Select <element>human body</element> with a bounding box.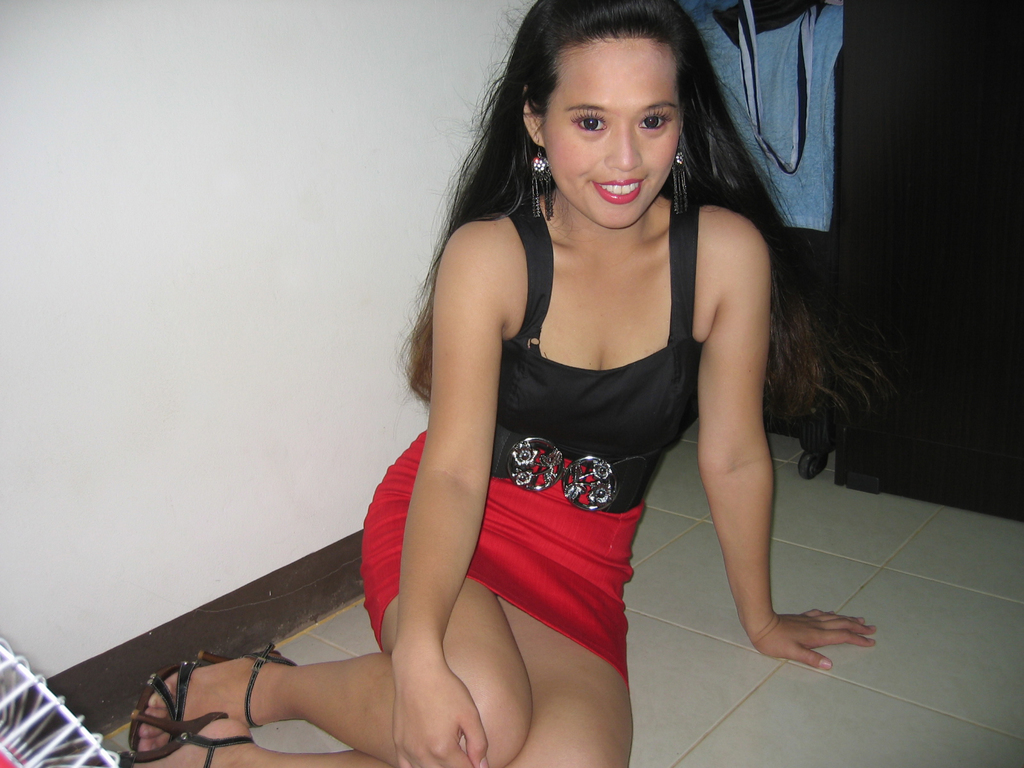
pyautogui.locateOnScreen(307, 34, 797, 767).
